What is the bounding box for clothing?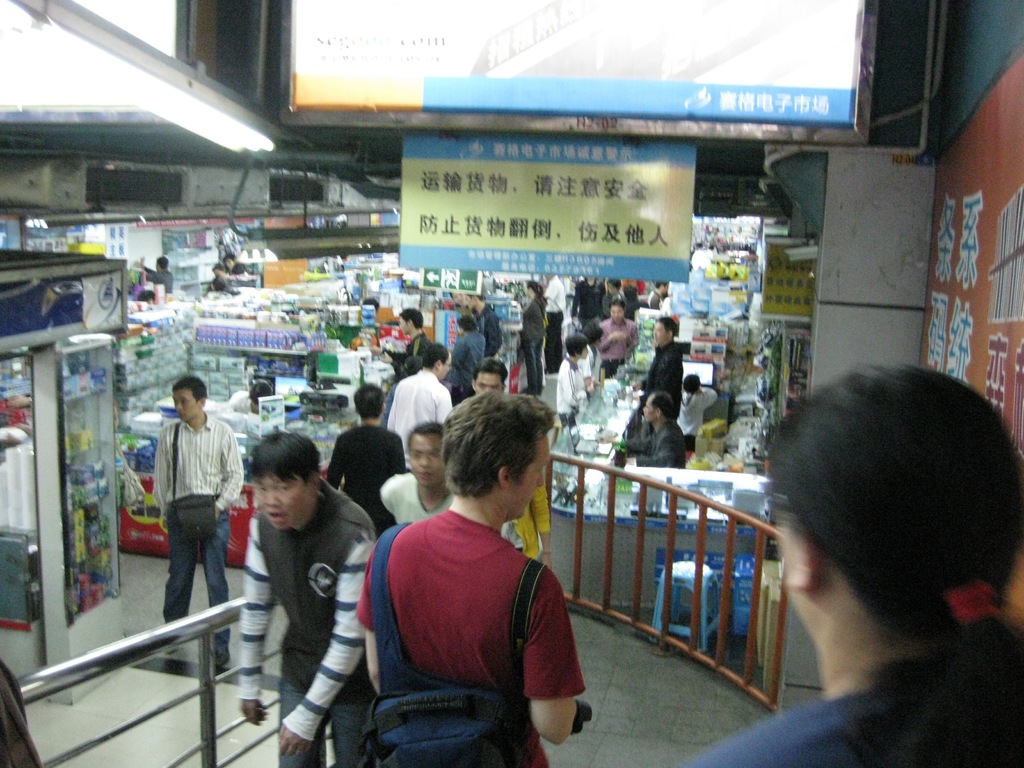
Rect(377, 380, 396, 426).
